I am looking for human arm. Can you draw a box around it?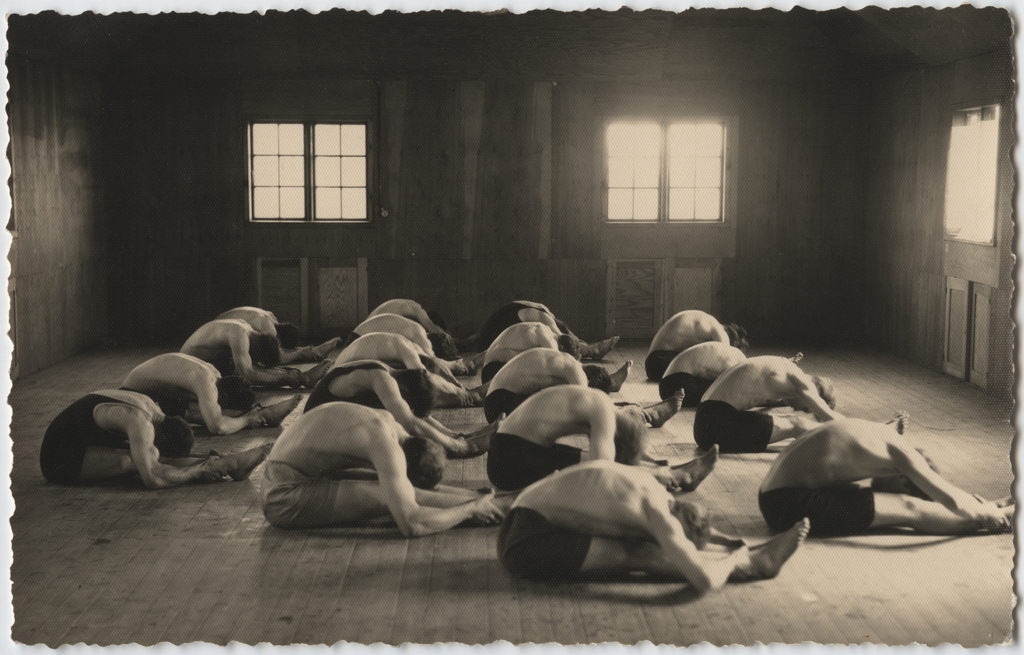
Sure, the bounding box is select_region(536, 312, 562, 339).
